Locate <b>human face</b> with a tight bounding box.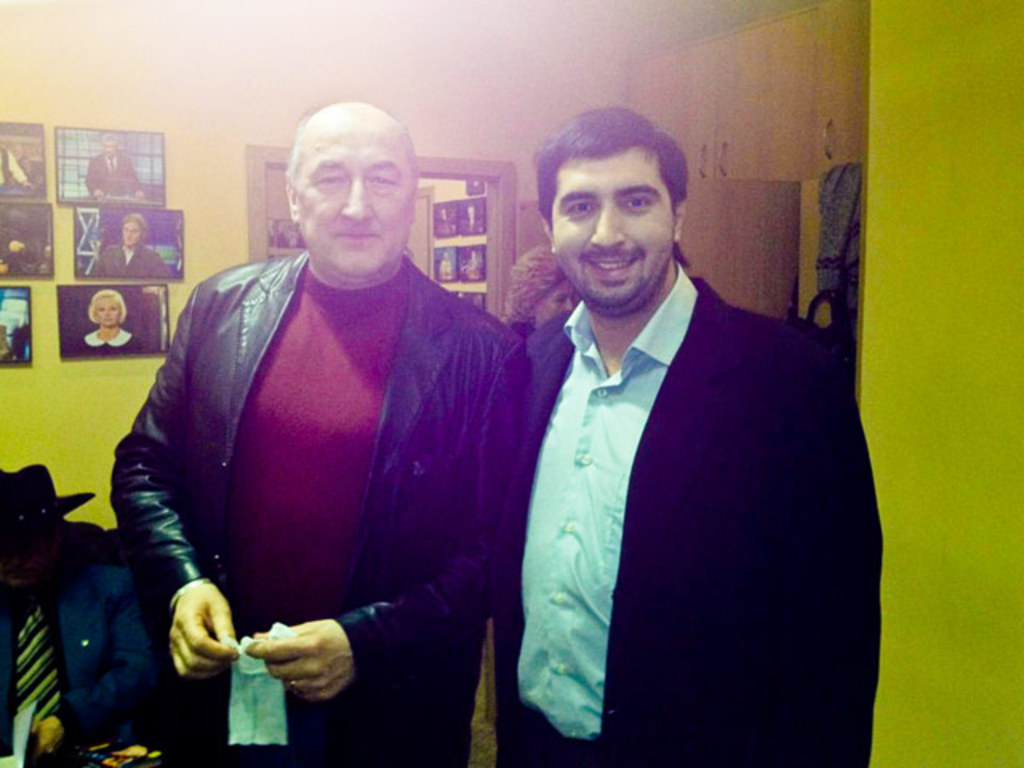
x1=547 y1=149 x2=674 y2=310.
